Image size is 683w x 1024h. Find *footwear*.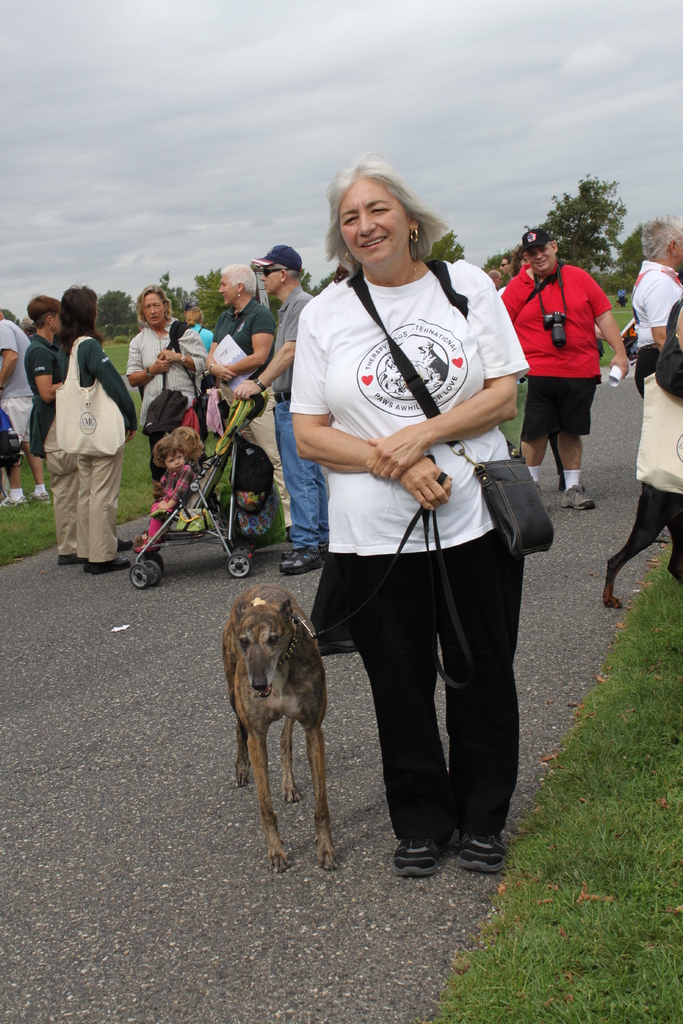
{"left": 85, "top": 557, "right": 134, "bottom": 577}.
